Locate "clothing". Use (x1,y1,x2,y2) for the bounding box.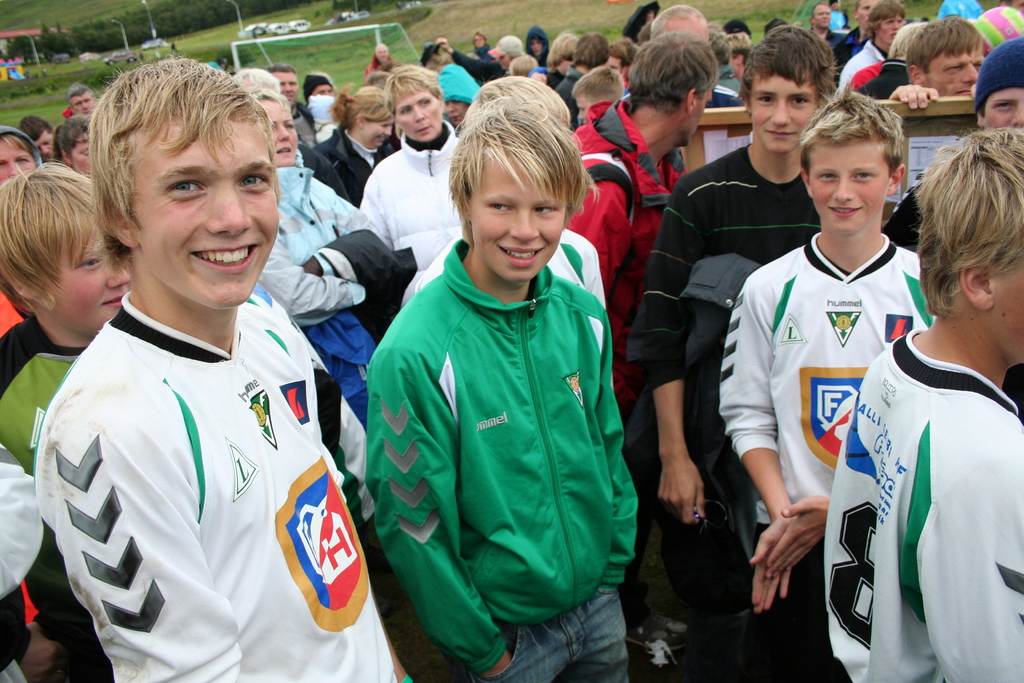
(837,36,881,97).
